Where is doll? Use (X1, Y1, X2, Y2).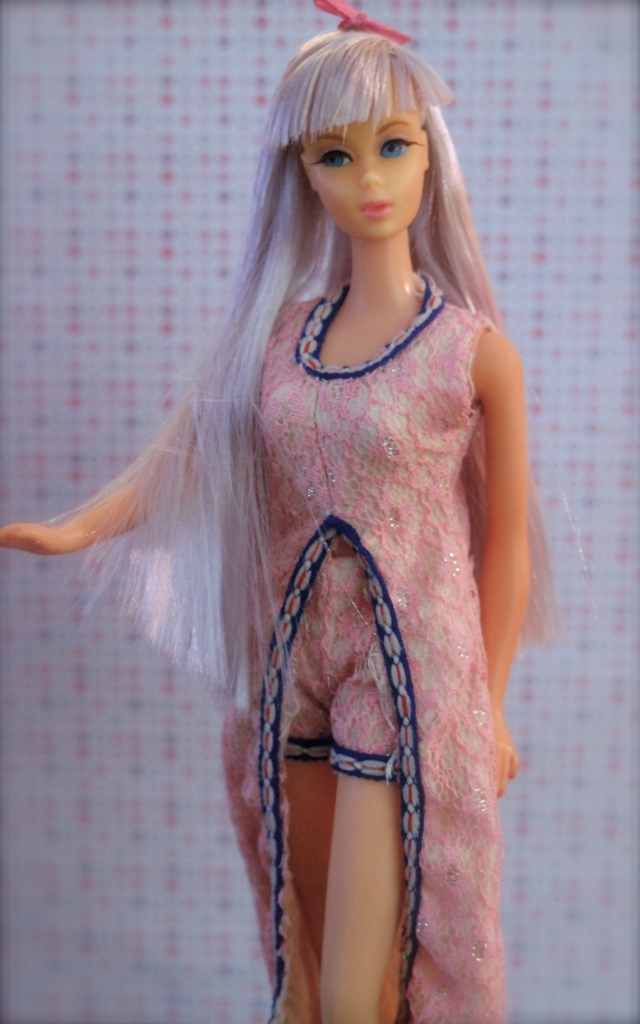
(19, 0, 544, 1011).
